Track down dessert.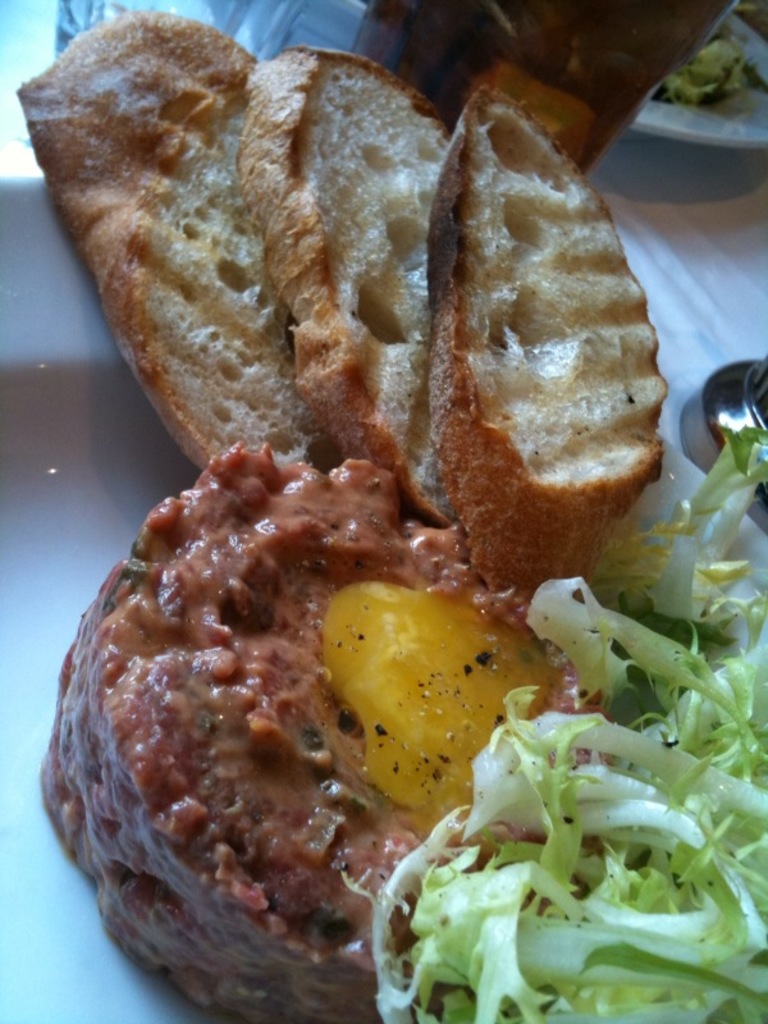
Tracked to {"x1": 243, "y1": 35, "x2": 454, "y2": 506}.
